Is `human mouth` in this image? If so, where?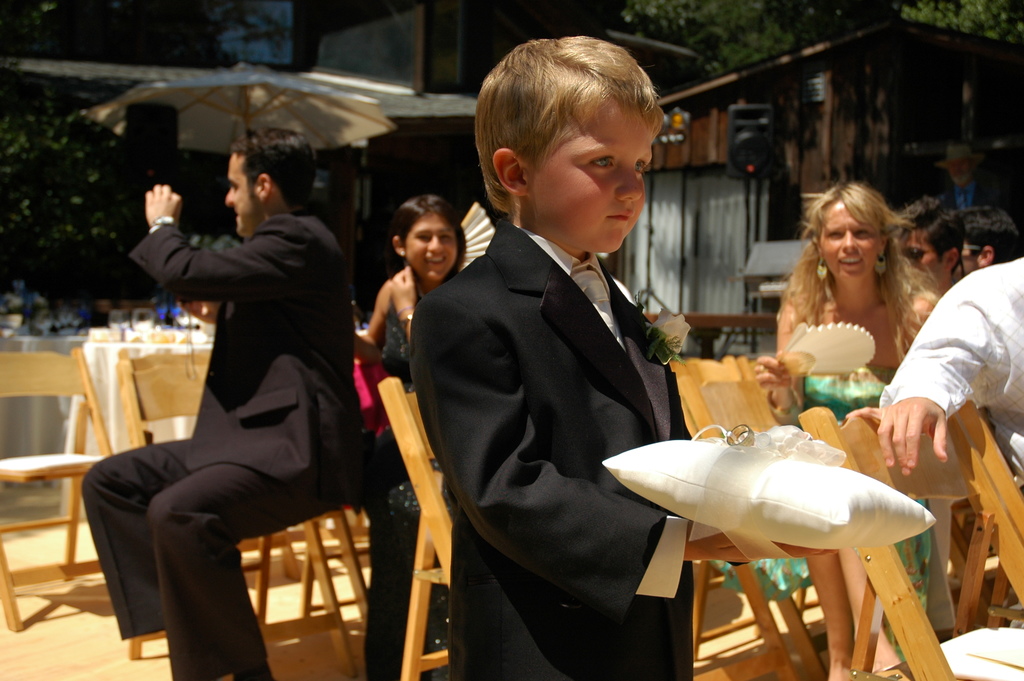
Yes, at <bbox>422, 254, 451, 270</bbox>.
